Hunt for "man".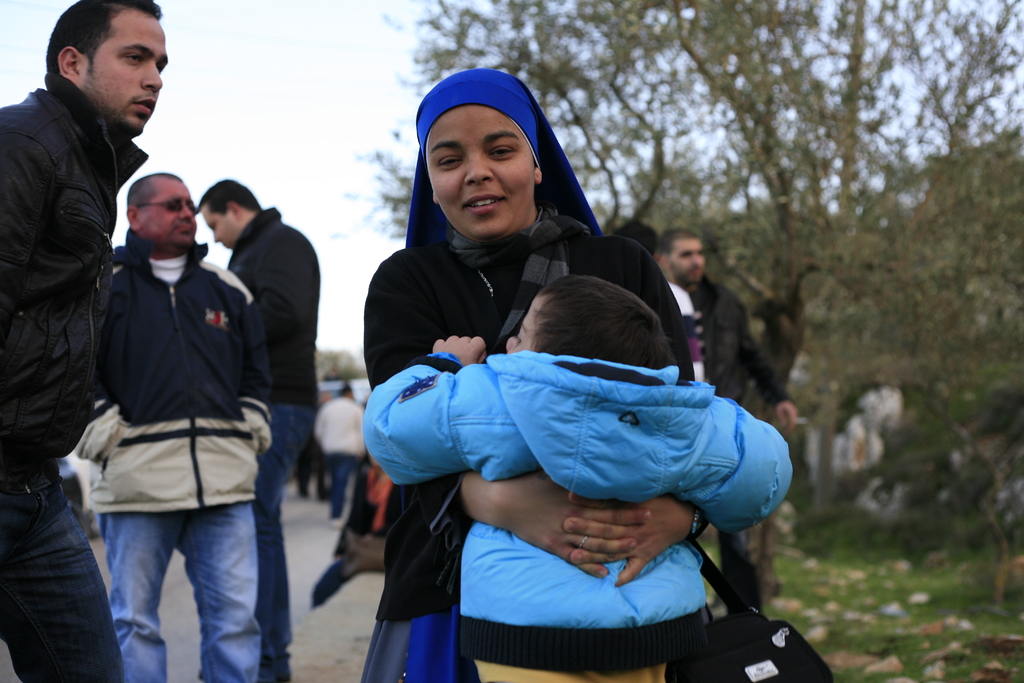
Hunted down at <region>660, 224, 799, 617</region>.
